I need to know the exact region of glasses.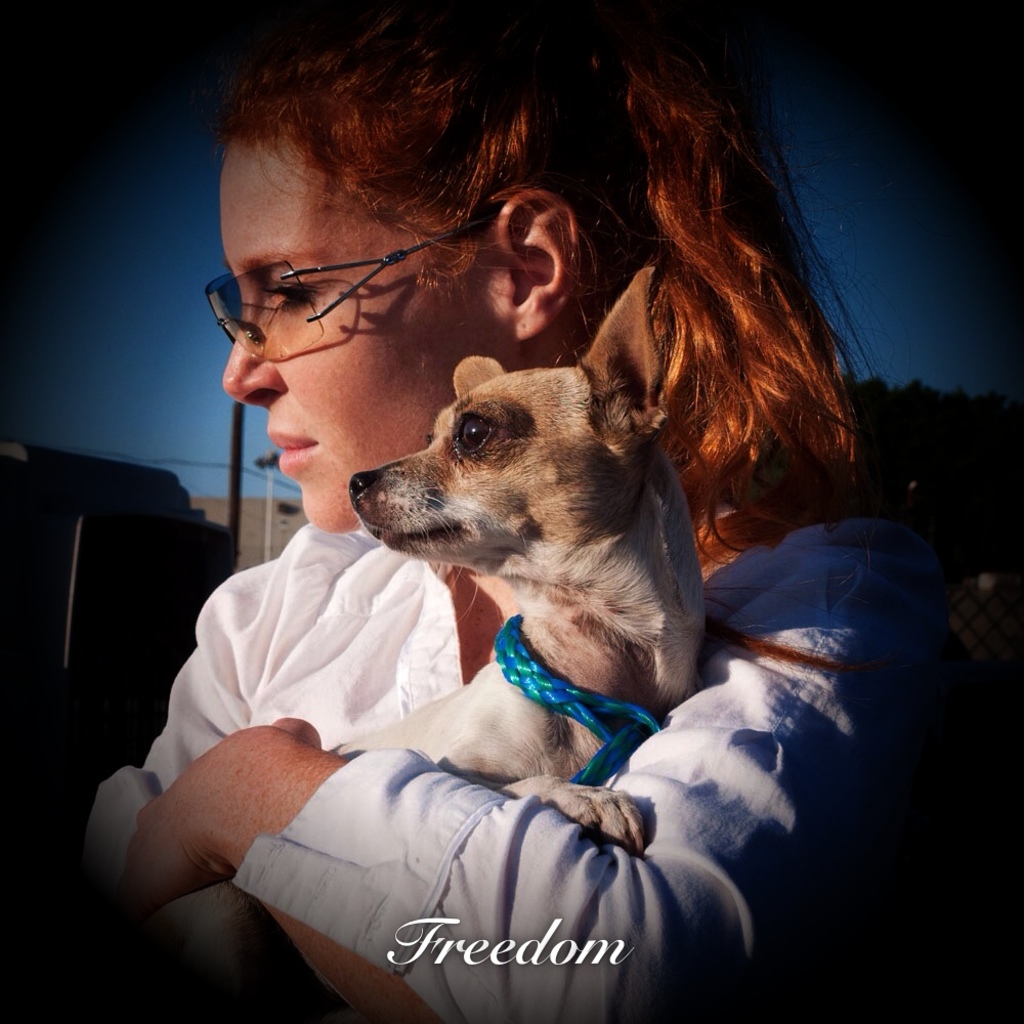
Region: bbox(183, 234, 461, 351).
